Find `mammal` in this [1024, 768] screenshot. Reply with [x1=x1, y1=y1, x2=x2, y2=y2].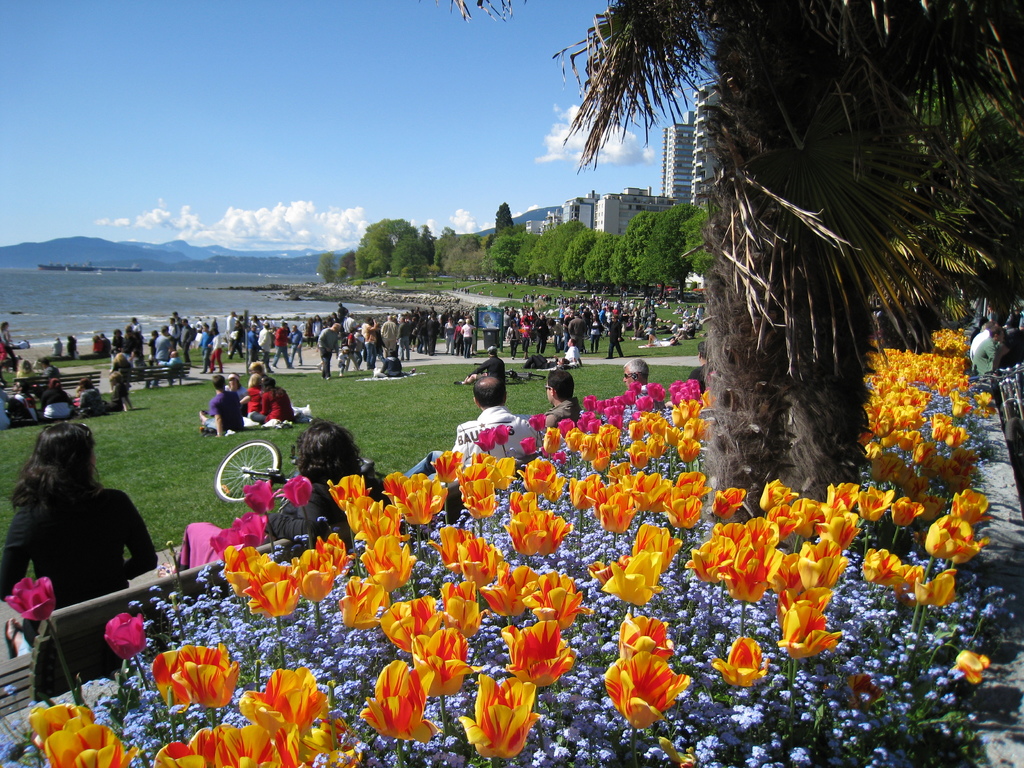
[x1=970, y1=321, x2=997, y2=358].
